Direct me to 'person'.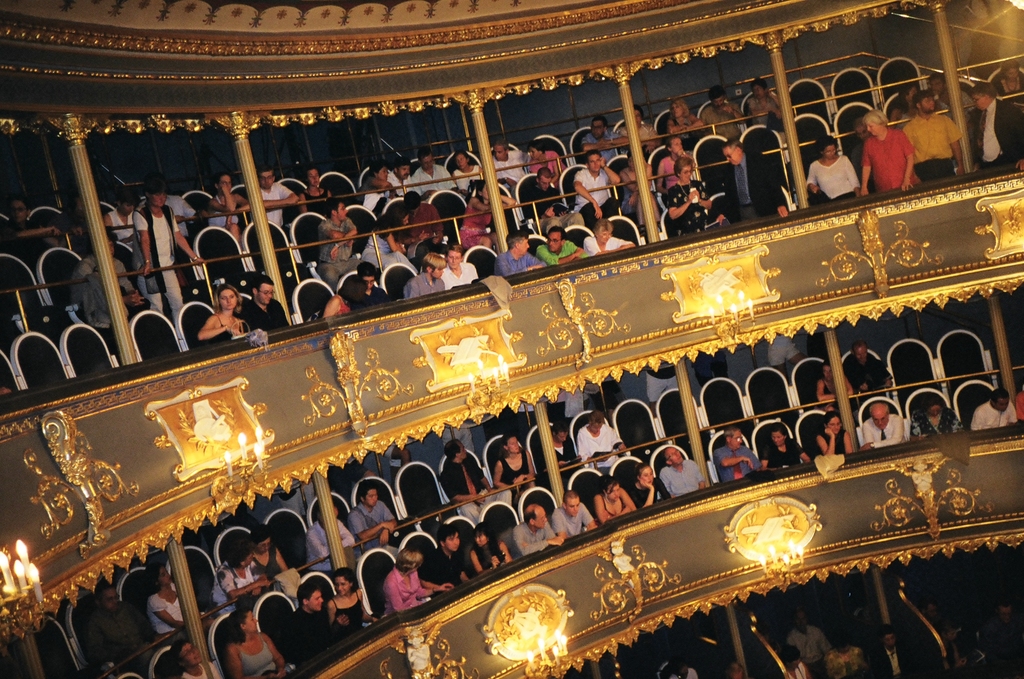
Direction: crop(490, 138, 531, 197).
